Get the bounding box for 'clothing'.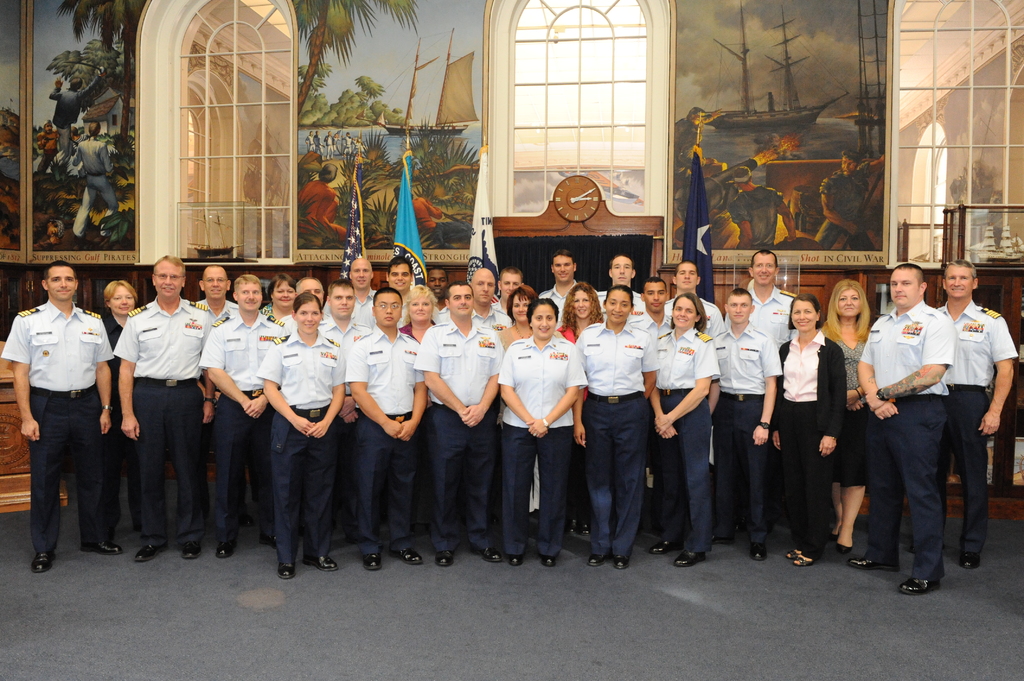
(12,261,113,564).
